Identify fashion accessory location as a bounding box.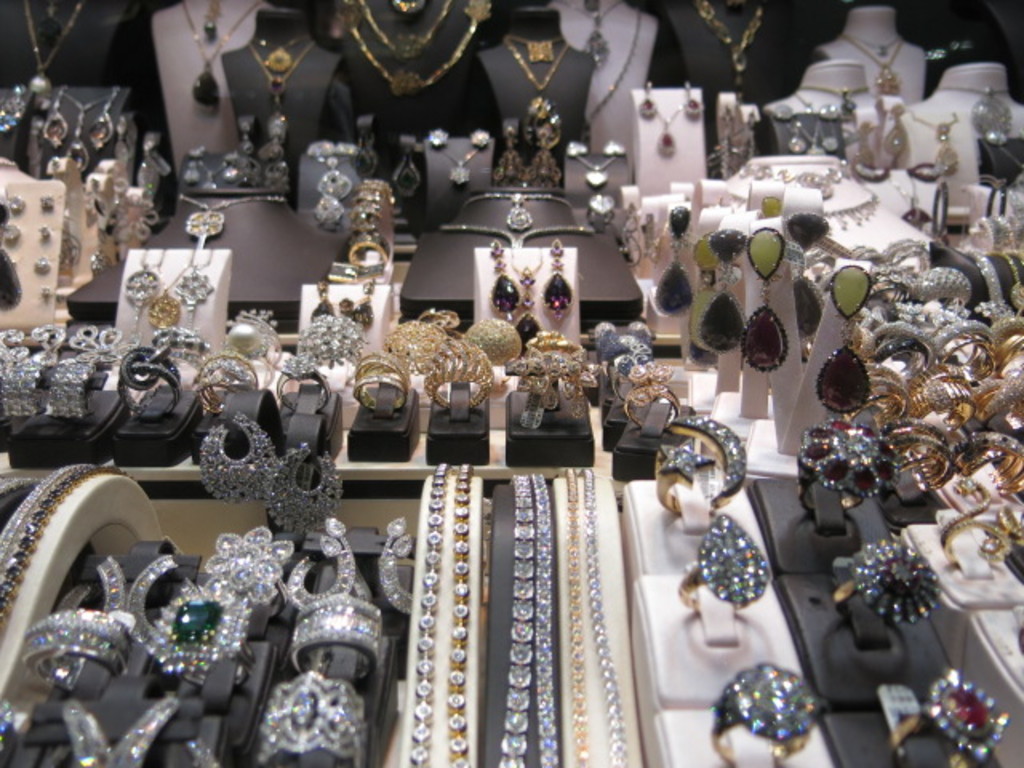
BBox(507, 243, 547, 347).
